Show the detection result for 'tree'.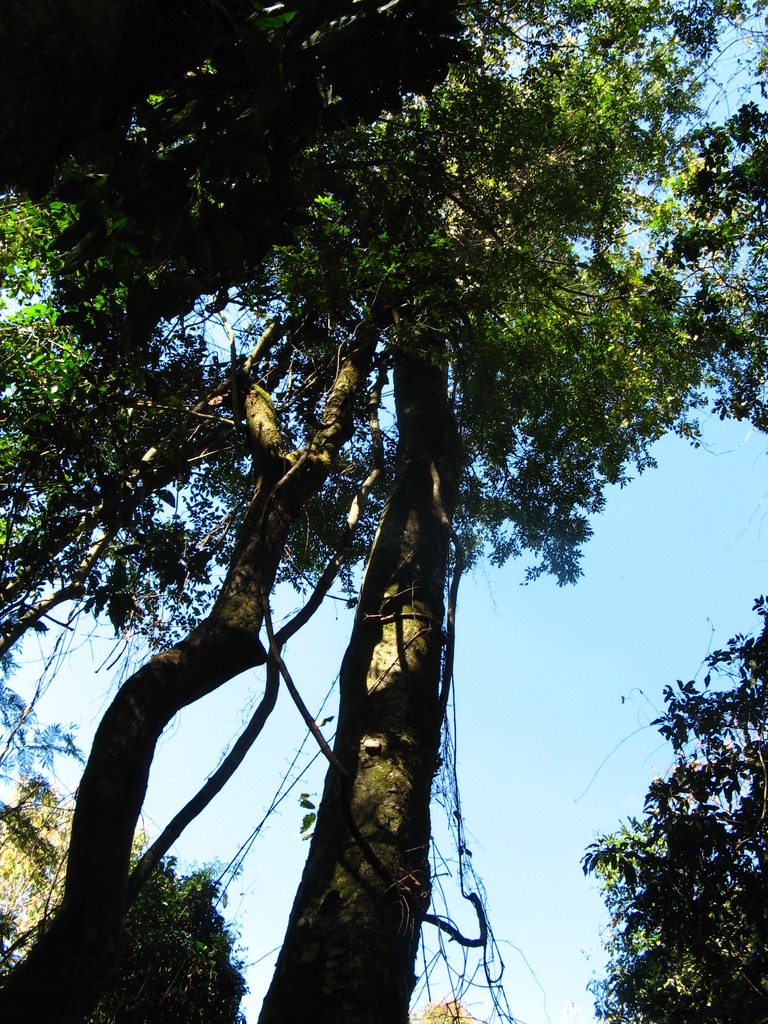
567, 586, 767, 1023.
